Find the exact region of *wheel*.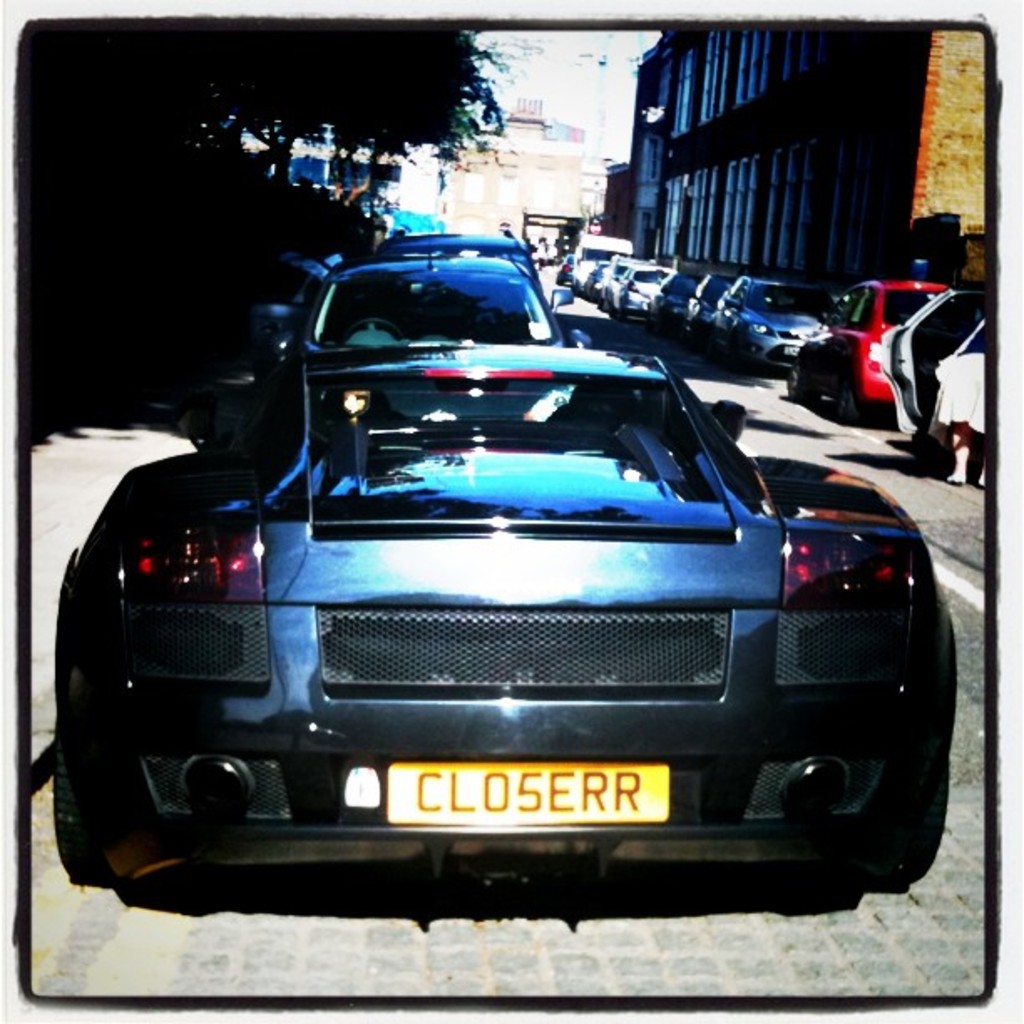
Exact region: <bbox>837, 381, 858, 423</bbox>.
